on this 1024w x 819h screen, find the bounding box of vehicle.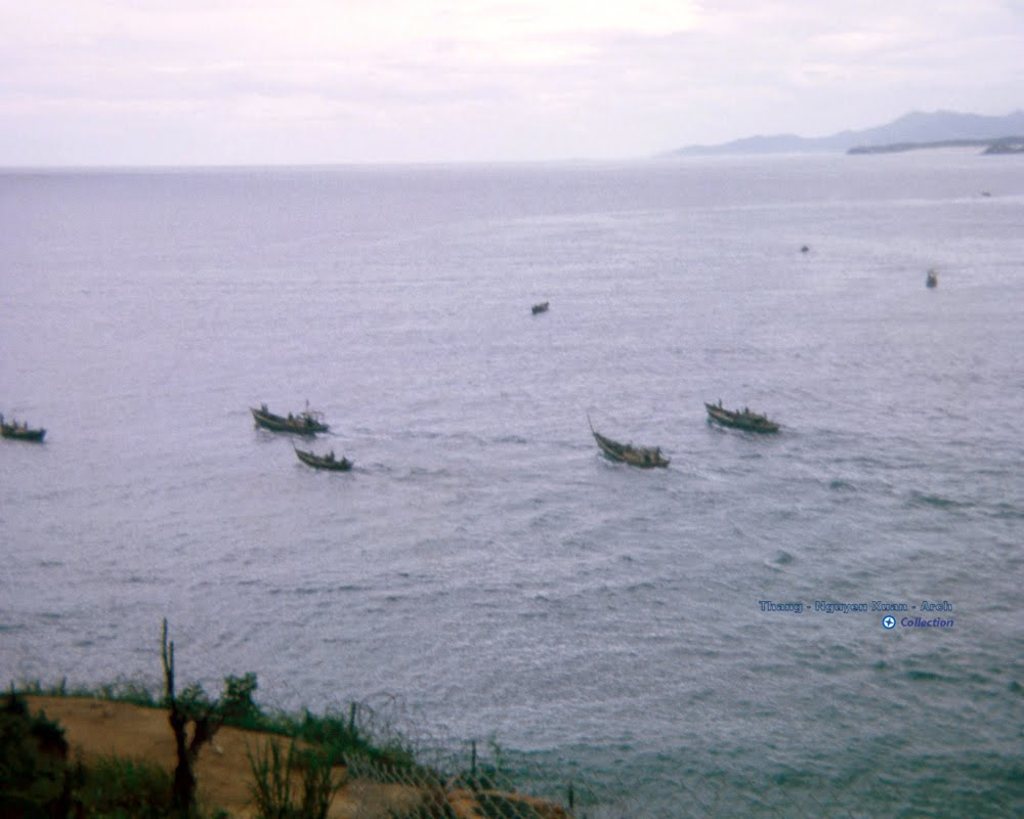
Bounding box: <region>585, 415, 674, 466</region>.
